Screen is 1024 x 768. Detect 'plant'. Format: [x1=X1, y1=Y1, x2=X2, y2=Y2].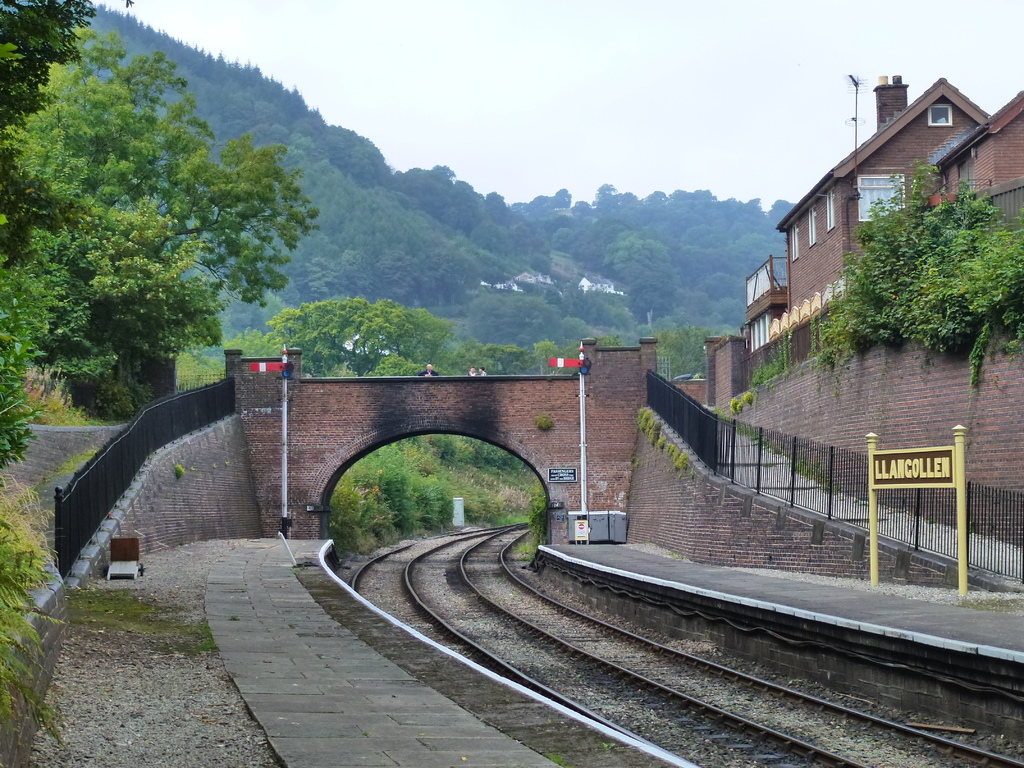
[x1=748, y1=336, x2=787, y2=383].
